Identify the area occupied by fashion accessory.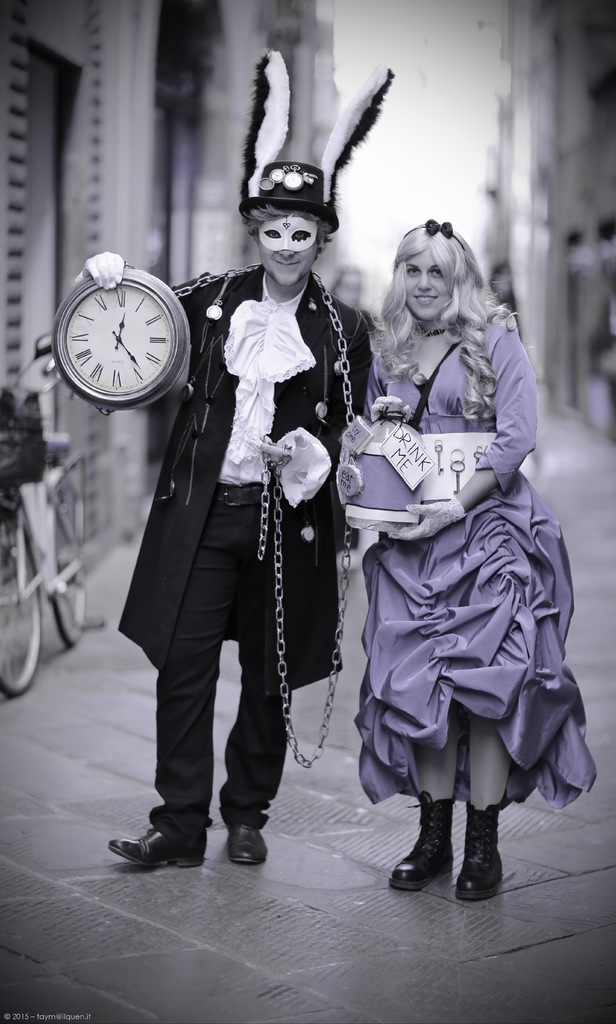
Area: [x1=426, y1=328, x2=446, y2=335].
